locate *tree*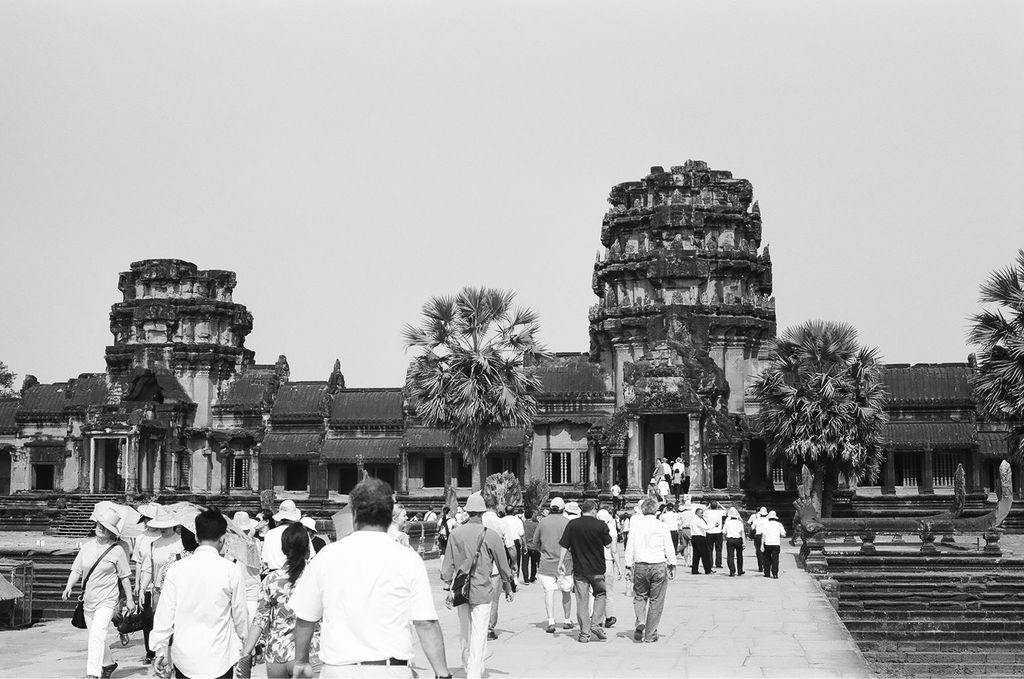
745,311,887,543
